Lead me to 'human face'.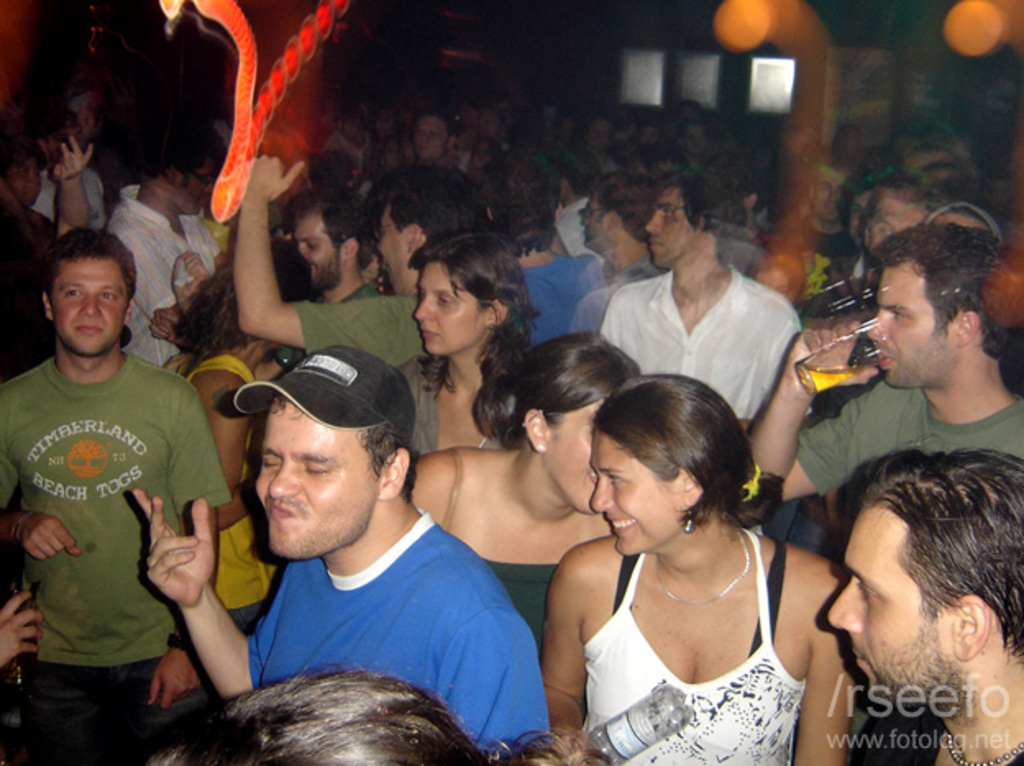
Lead to bbox(294, 210, 348, 289).
